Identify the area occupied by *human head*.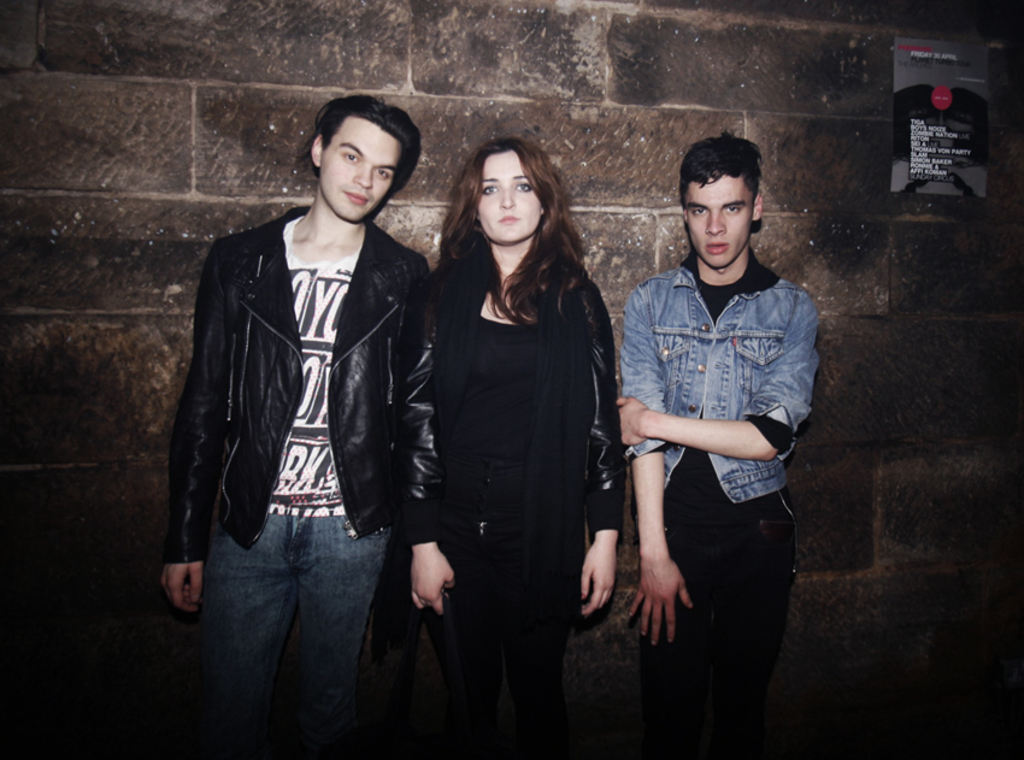
Area: box=[277, 92, 422, 225].
